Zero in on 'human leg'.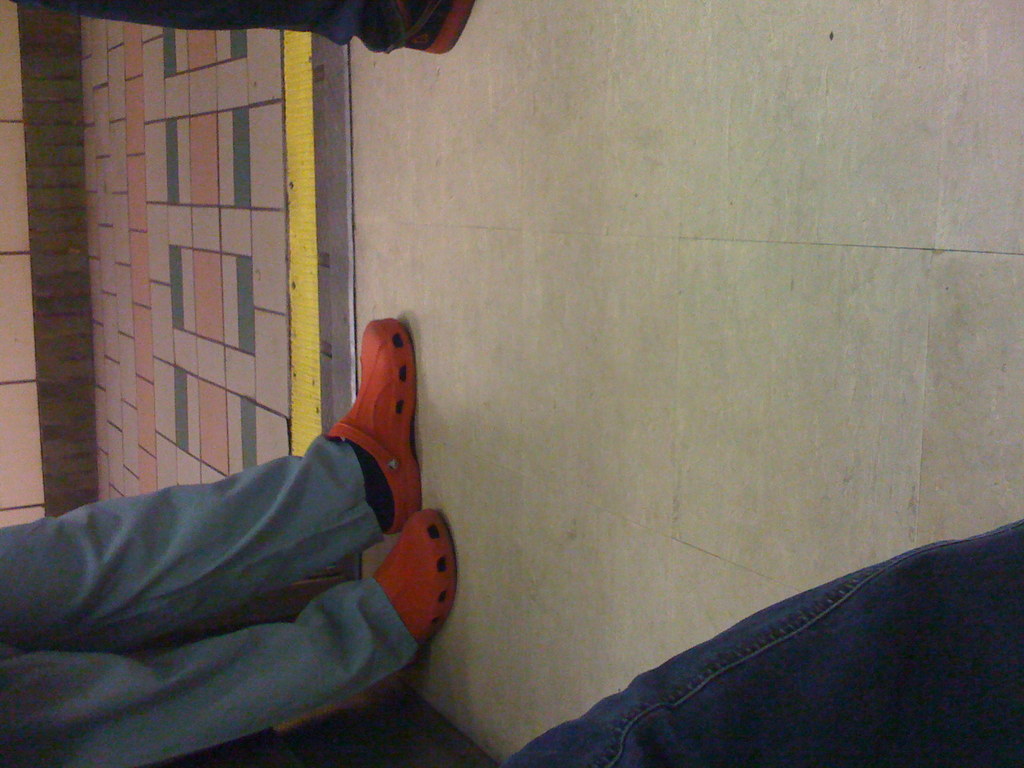
Zeroed in: 2, 511, 458, 762.
